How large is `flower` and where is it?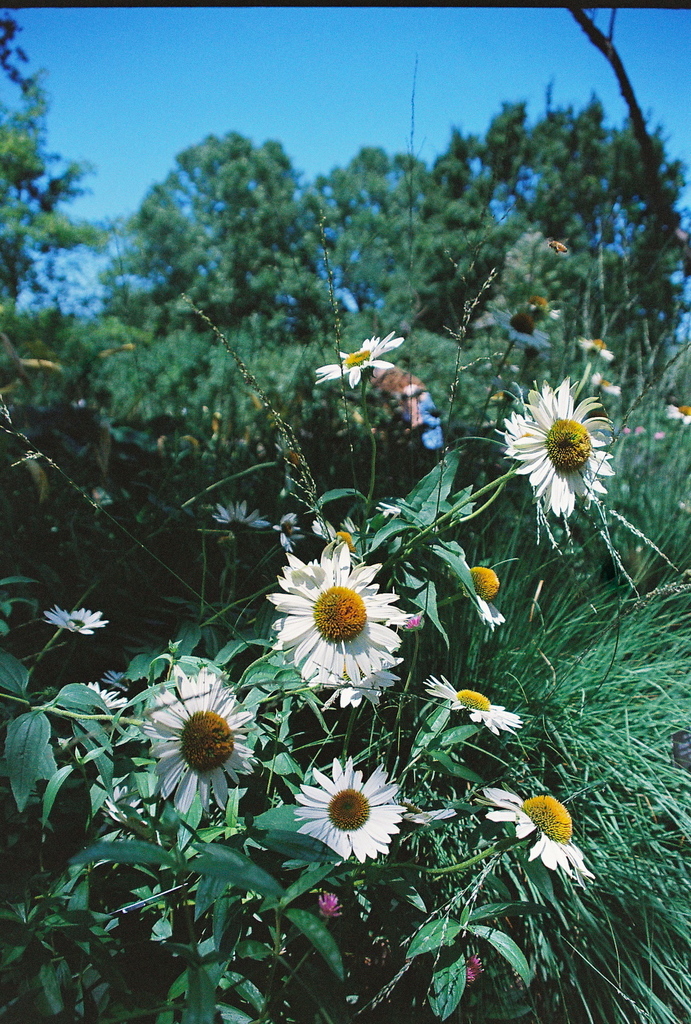
Bounding box: 593, 373, 624, 397.
